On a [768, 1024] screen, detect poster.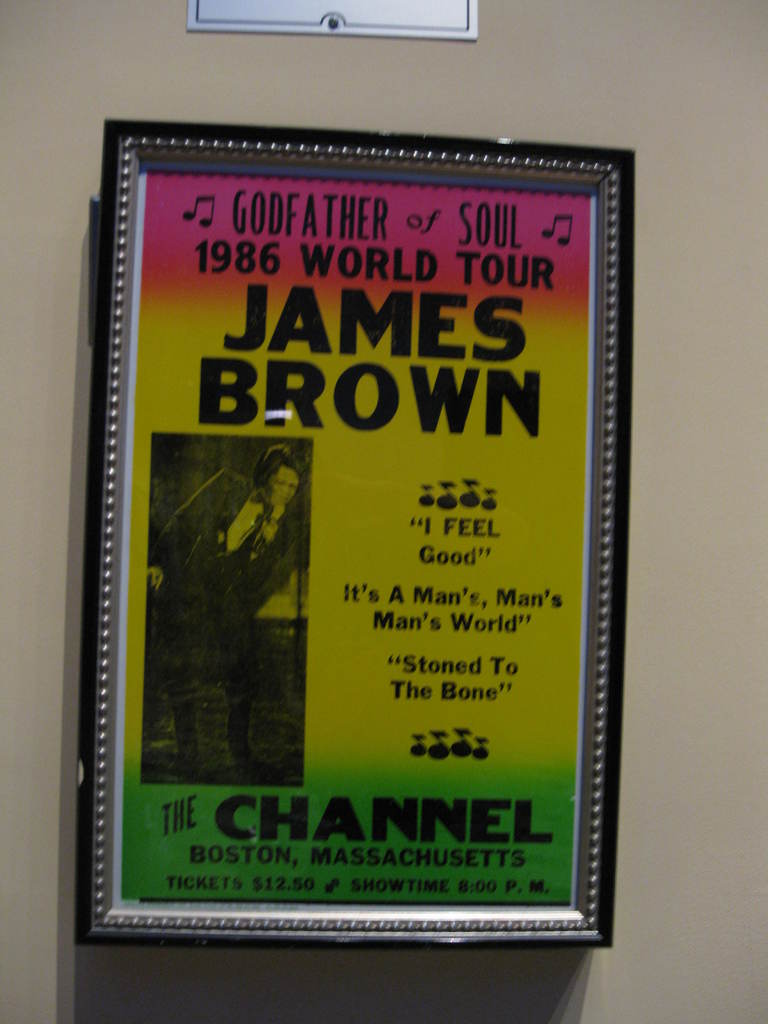
[left=126, top=179, right=593, bottom=911].
